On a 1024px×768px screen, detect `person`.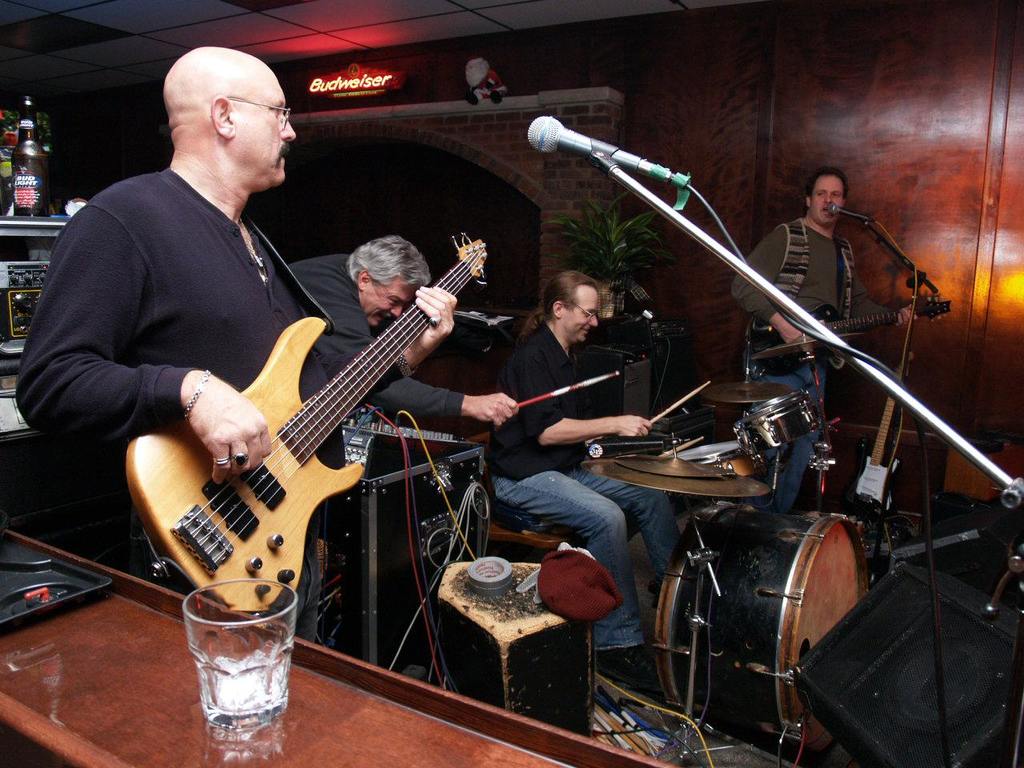
bbox(290, 238, 513, 418).
